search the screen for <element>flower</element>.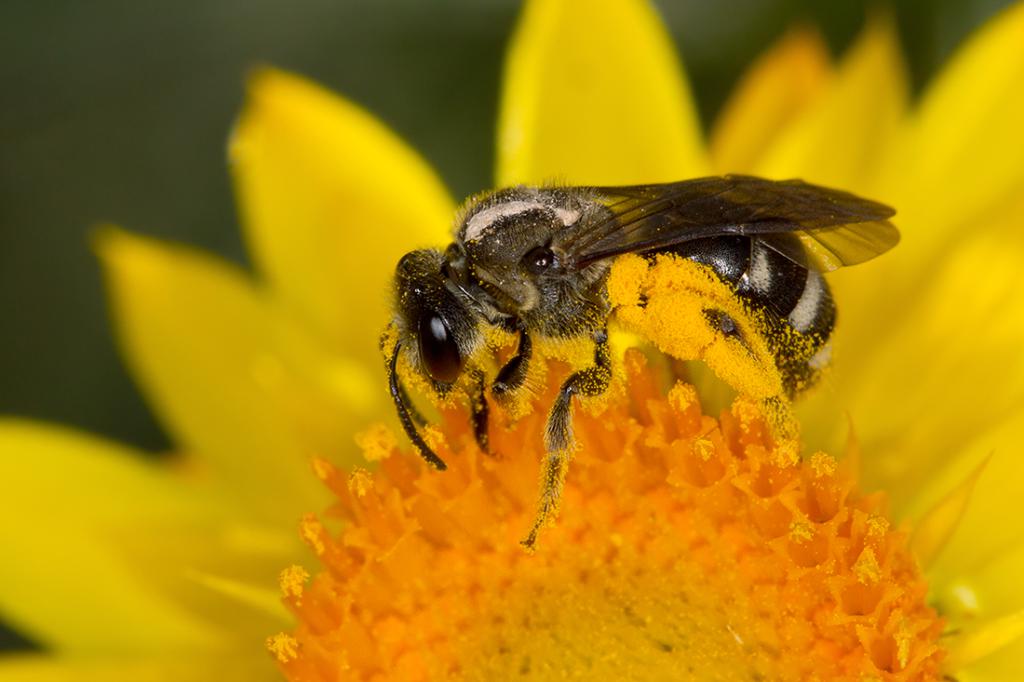
Found at <region>0, 0, 1023, 681</region>.
